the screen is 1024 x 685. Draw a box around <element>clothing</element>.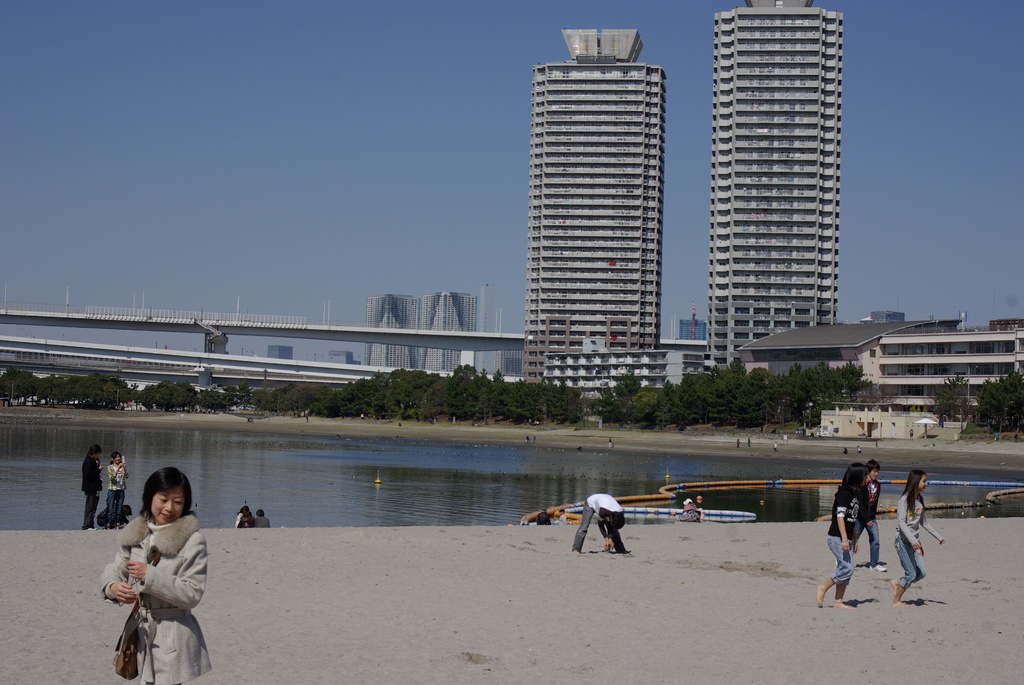
Rect(237, 510, 248, 527).
